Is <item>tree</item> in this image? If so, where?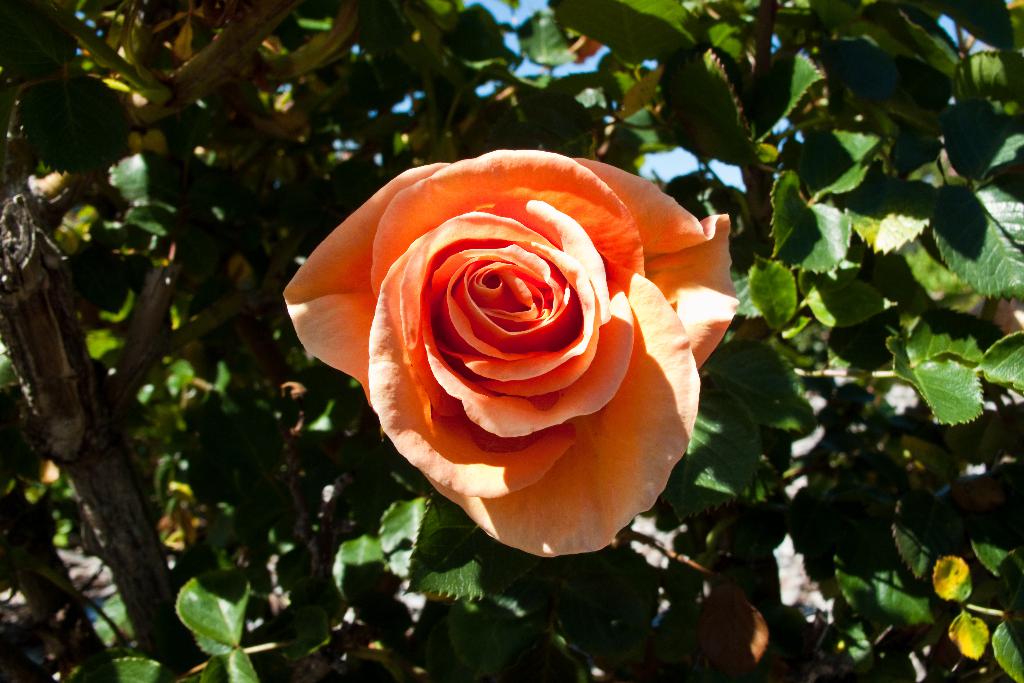
Yes, at (0,0,1023,682).
